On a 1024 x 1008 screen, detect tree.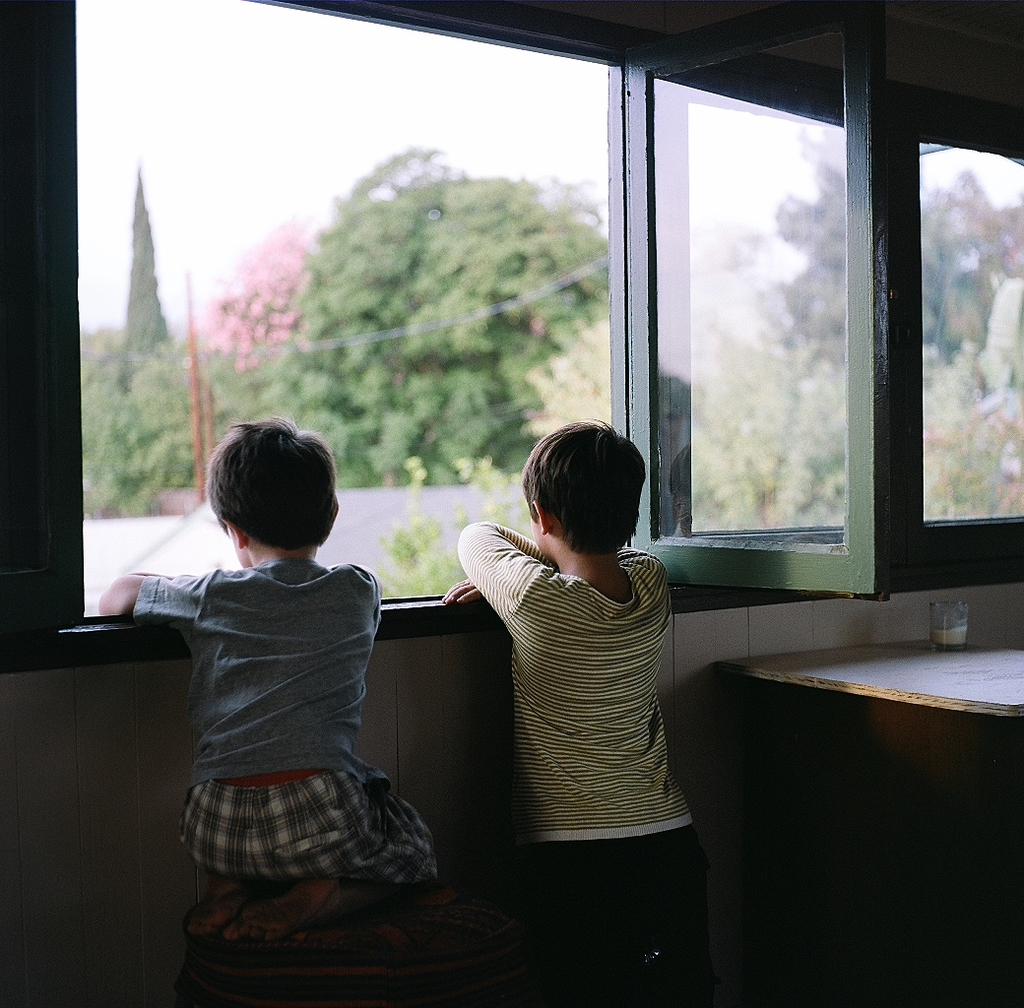
{"left": 122, "top": 166, "right": 179, "bottom": 396}.
